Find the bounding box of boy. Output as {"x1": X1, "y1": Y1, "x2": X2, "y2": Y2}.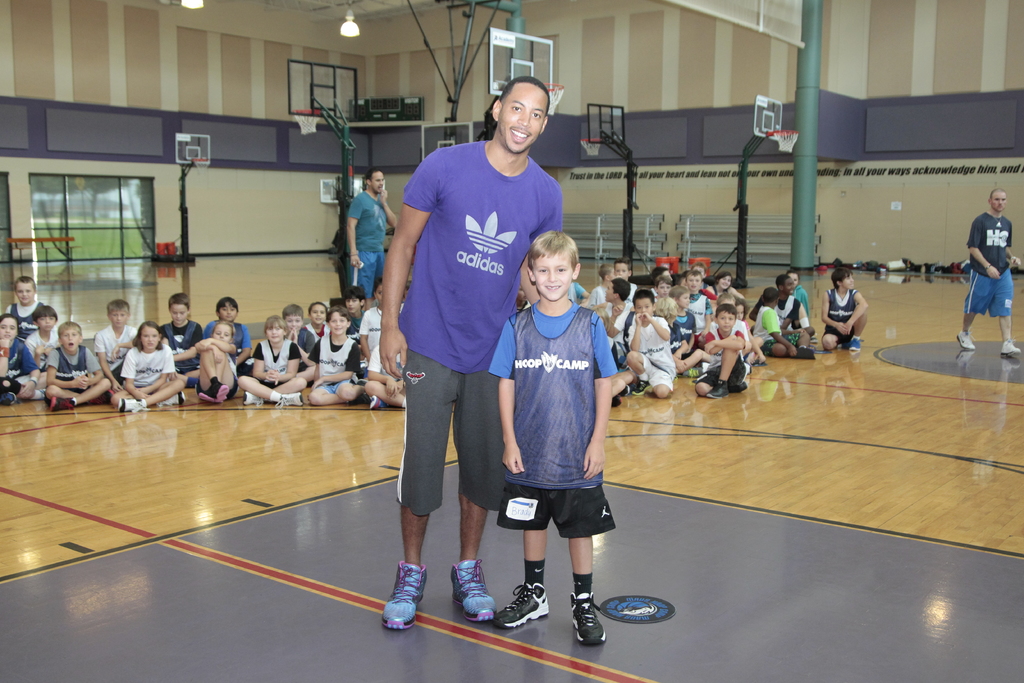
{"x1": 341, "y1": 284, "x2": 367, "y2": 340}.
